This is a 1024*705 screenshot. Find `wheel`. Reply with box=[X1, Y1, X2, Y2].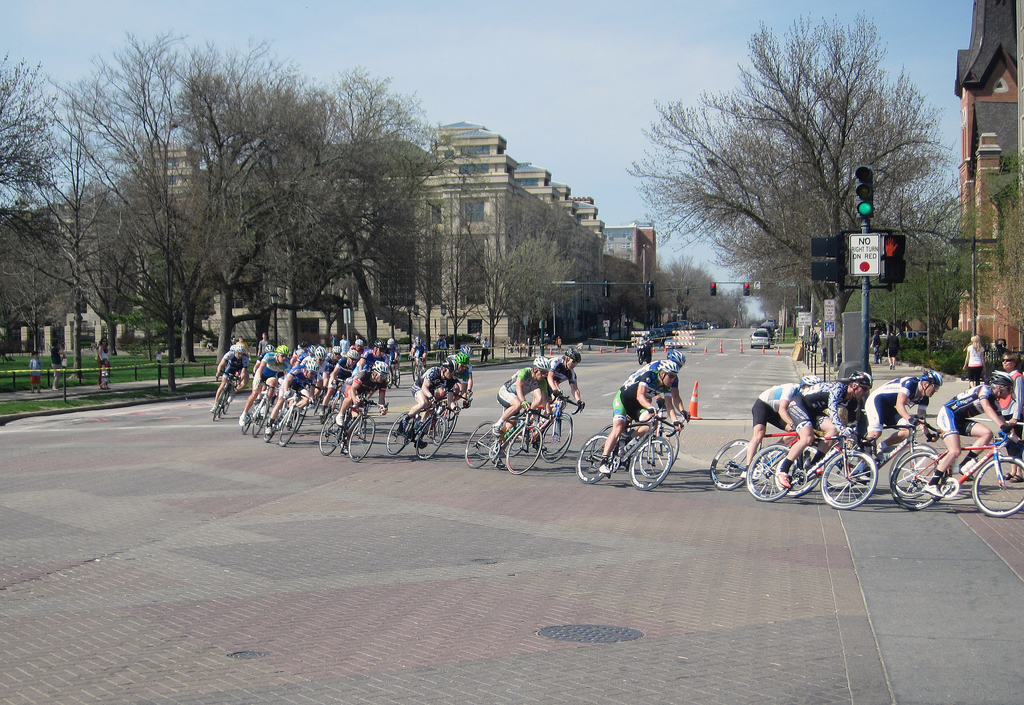
box=[641, 427, 680, 478].
